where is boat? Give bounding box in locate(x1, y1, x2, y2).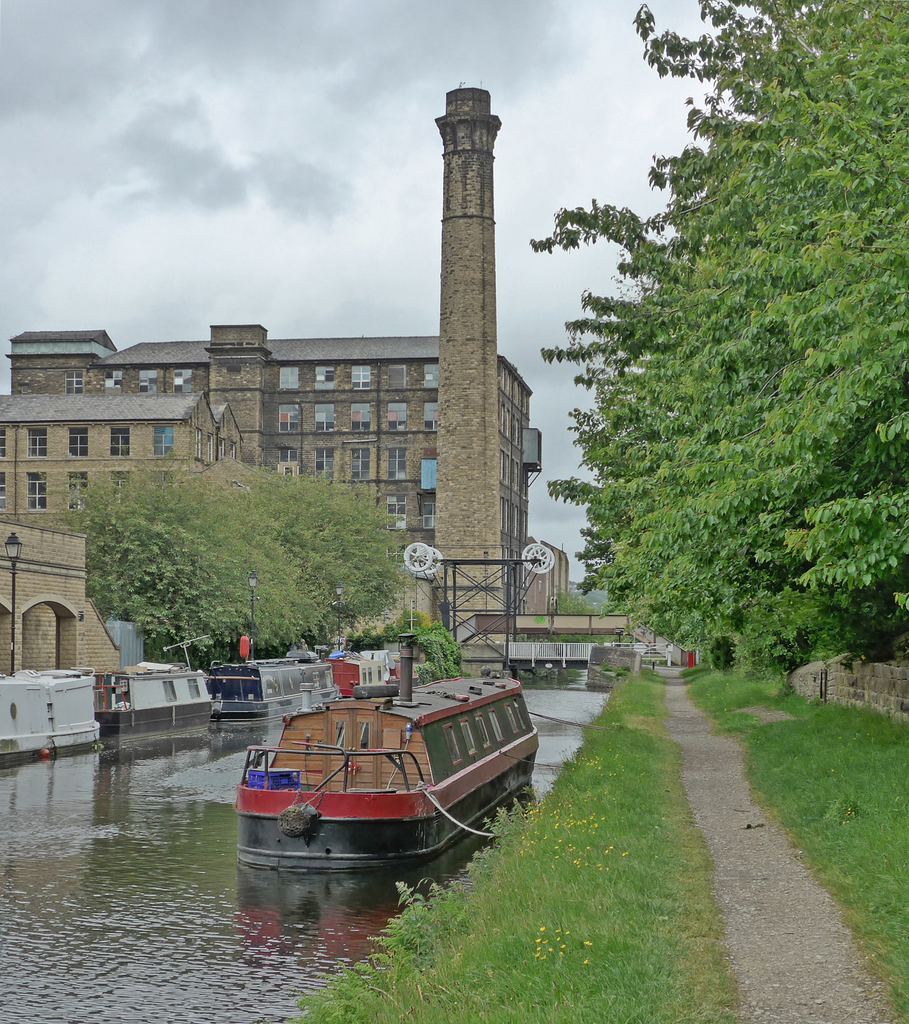
locate(0, 671, 99, 762).
